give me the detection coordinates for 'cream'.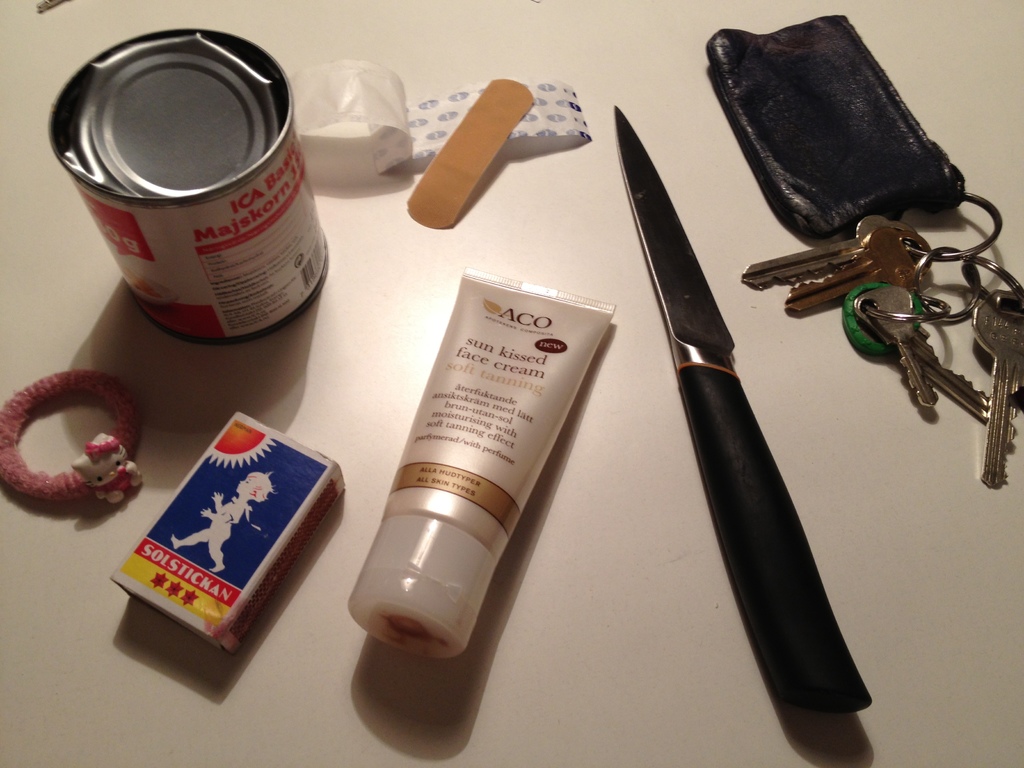
box=[336, 279, 607, 714].
